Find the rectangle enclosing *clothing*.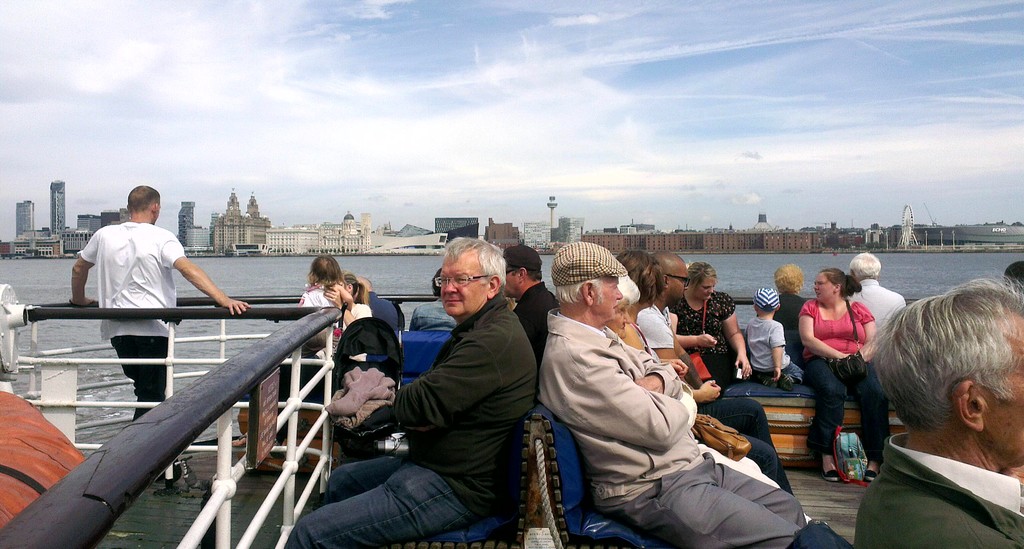
bbox(285, 290, 537, 548).
